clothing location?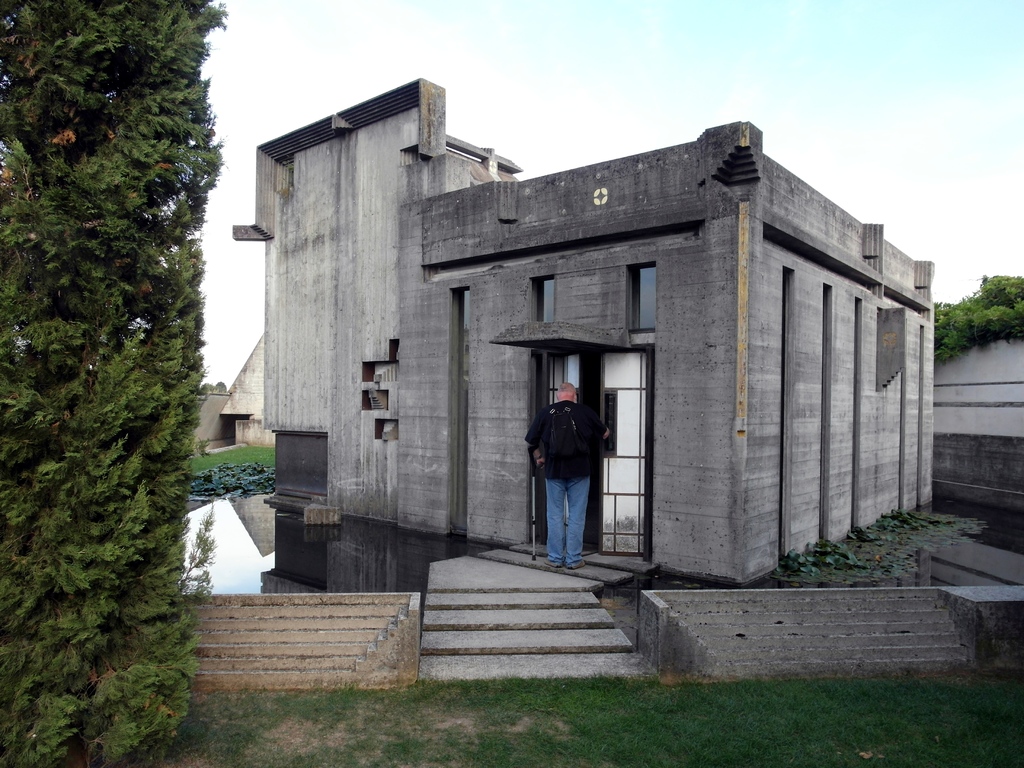
{"left": 528, "top": 396, "right": 609, "bottom": 562}
